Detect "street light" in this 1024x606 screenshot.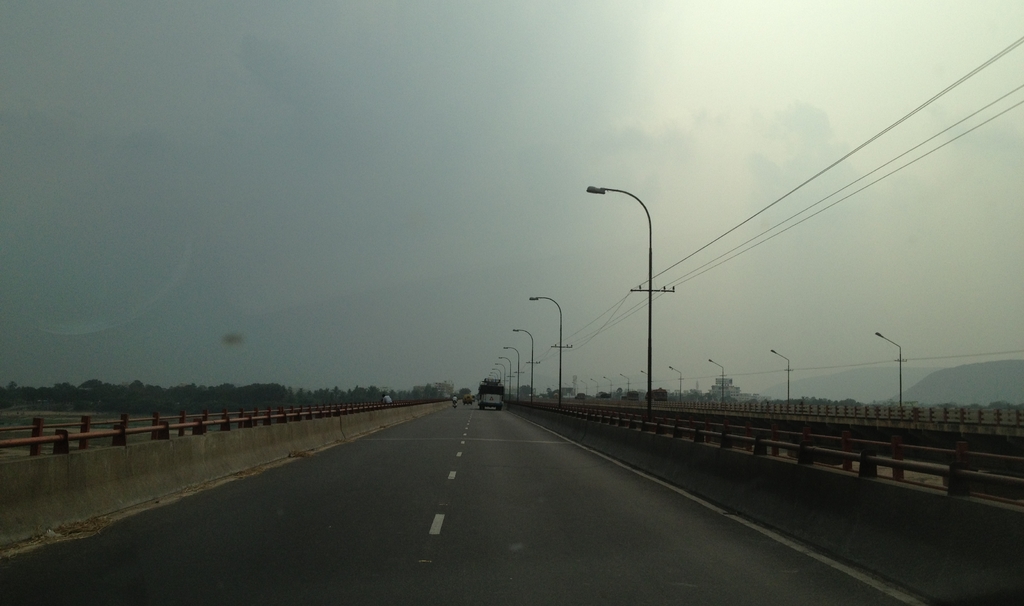
Detection: [709,359,724,409].
